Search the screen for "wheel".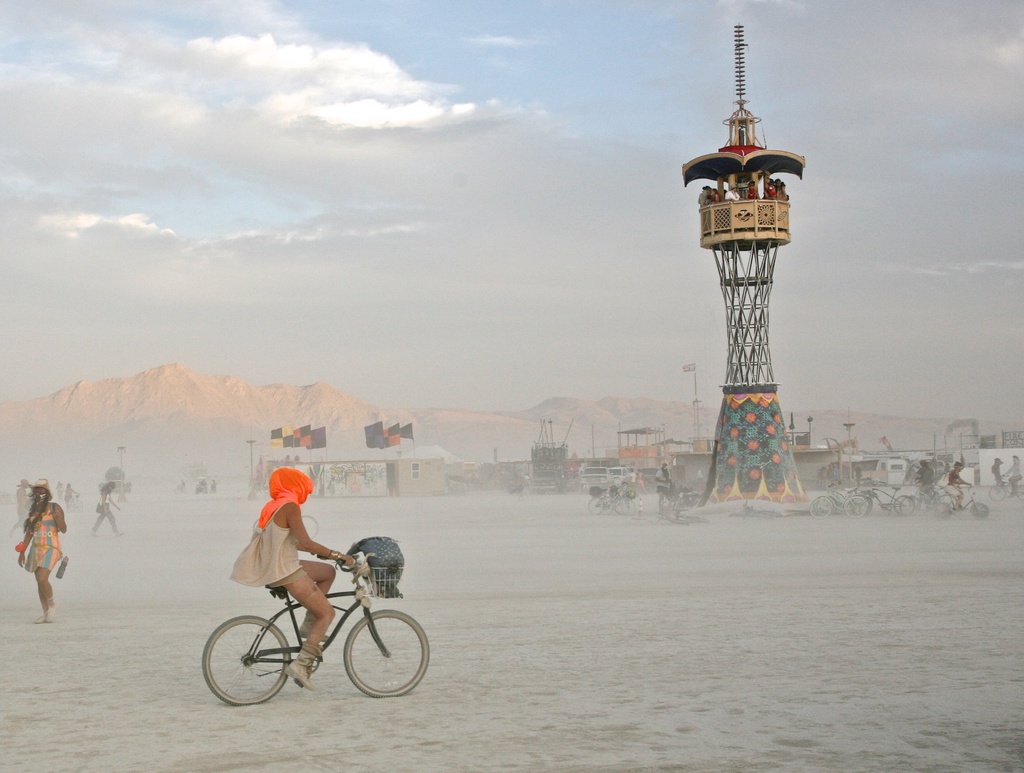
Found at [x1=182, y1=486, x2=187, y2=491].
